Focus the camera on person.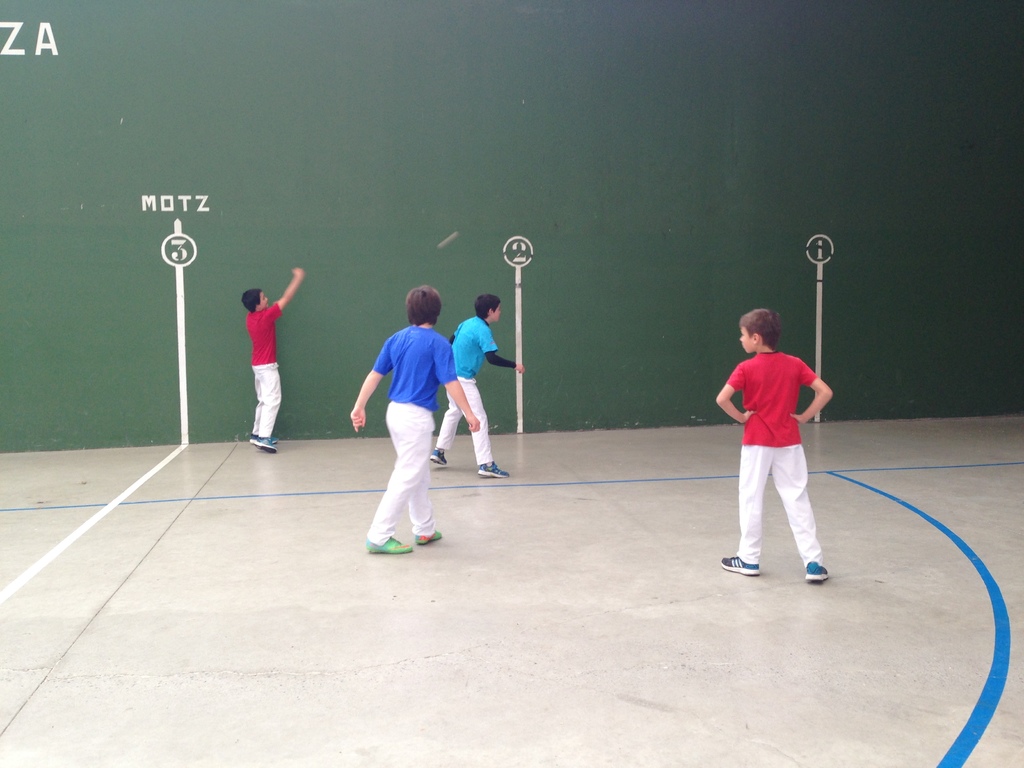
Focus region: left=232, top=262, right=306, bottom=462.
